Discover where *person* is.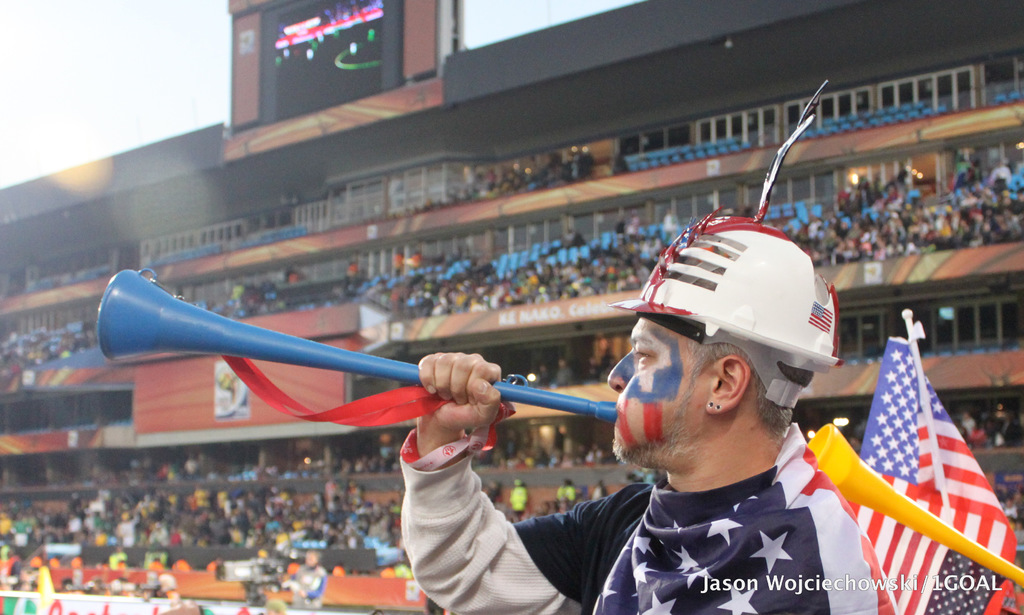
Discovered at BBox(399, 217, 899, 614).
